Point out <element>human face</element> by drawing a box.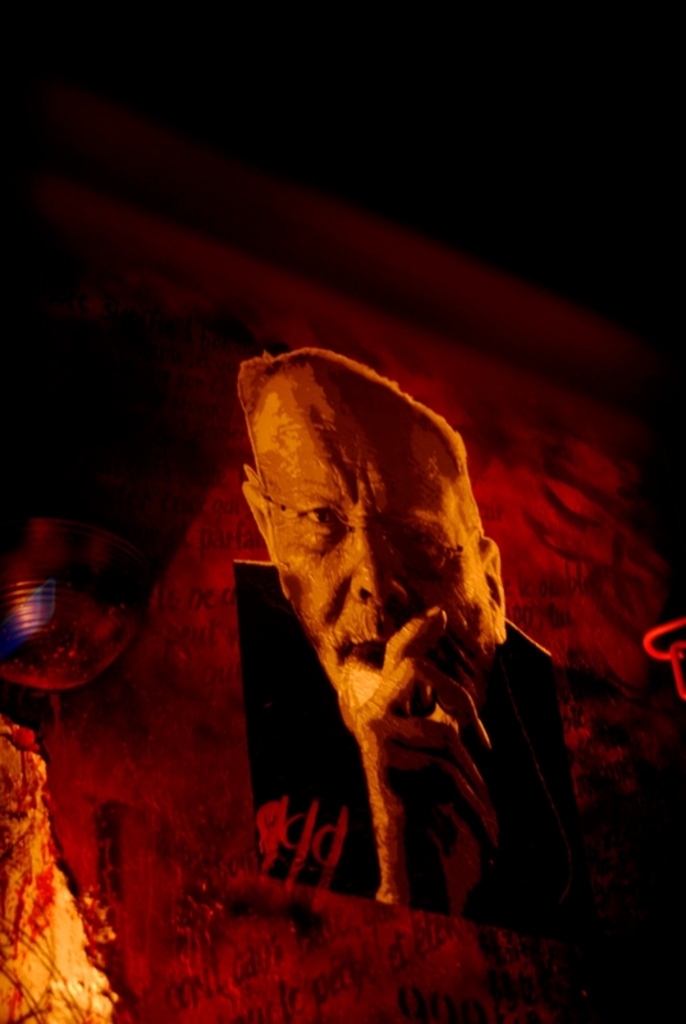
select_region(257, 394, 499, 716).
